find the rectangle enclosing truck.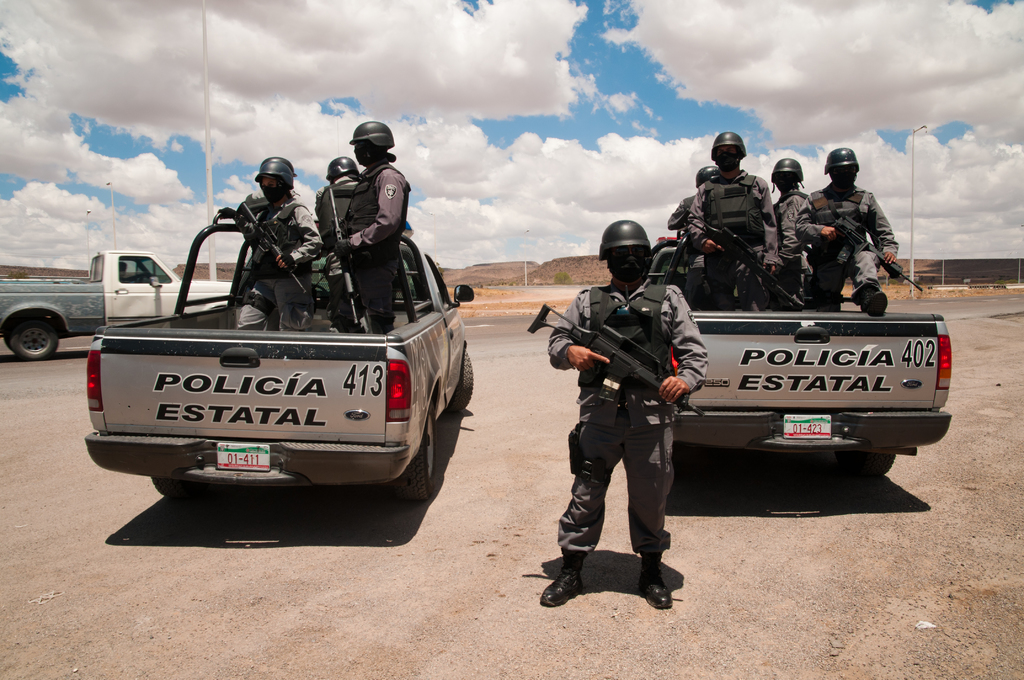
bbox(0, 245, 259, 360).
